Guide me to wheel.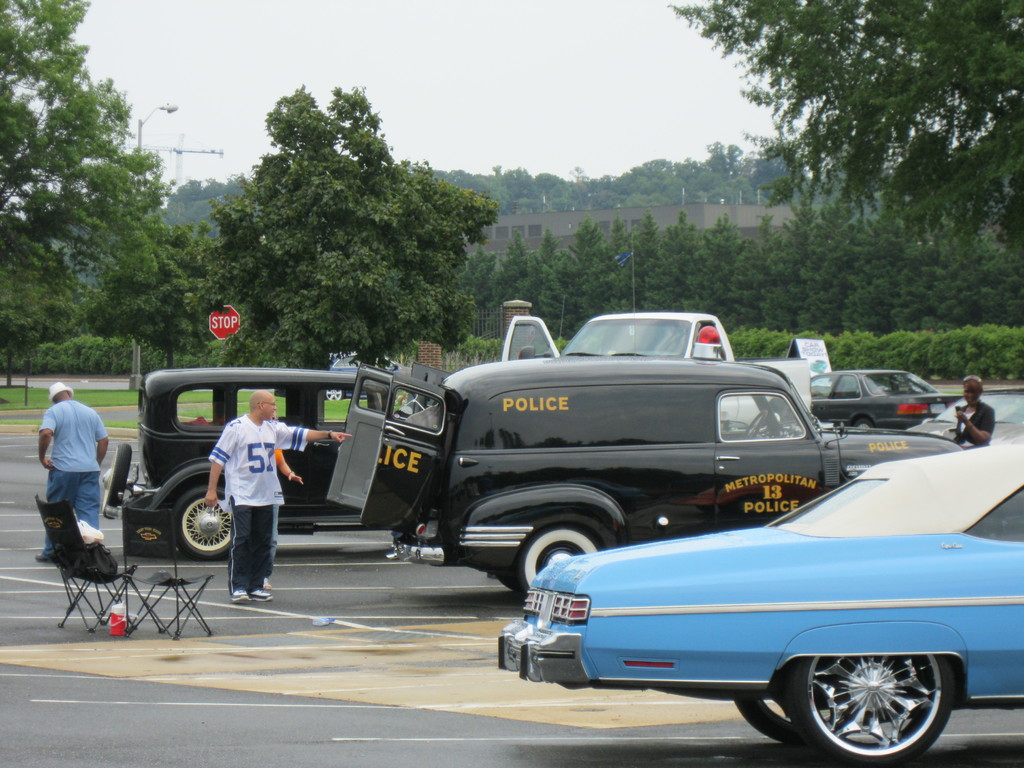
Guidance: {"x1": 521, "y1": 524, "x2": 599, "y2": 593}.
